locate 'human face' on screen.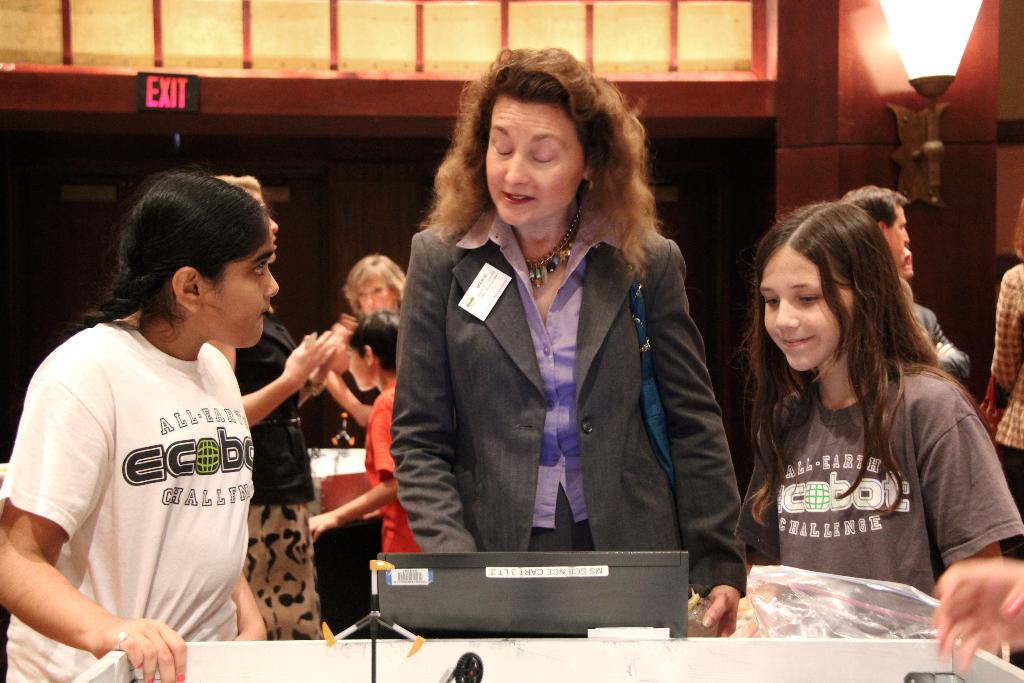
On screen at 903/249/916/278.
